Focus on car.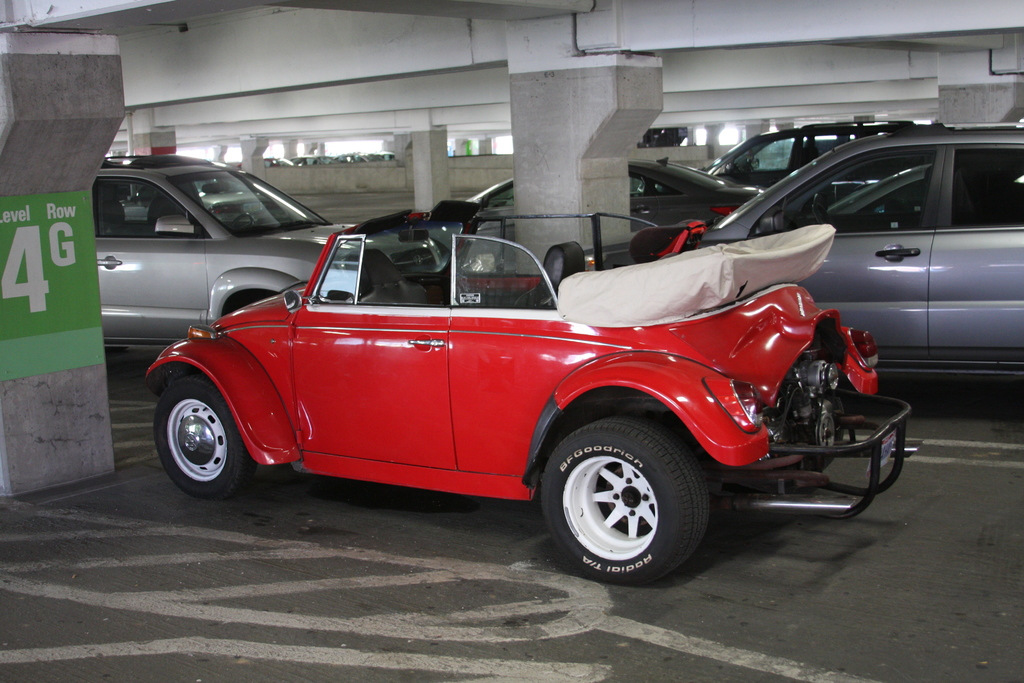
Focused at select_region(401, 151, 787, 271).
